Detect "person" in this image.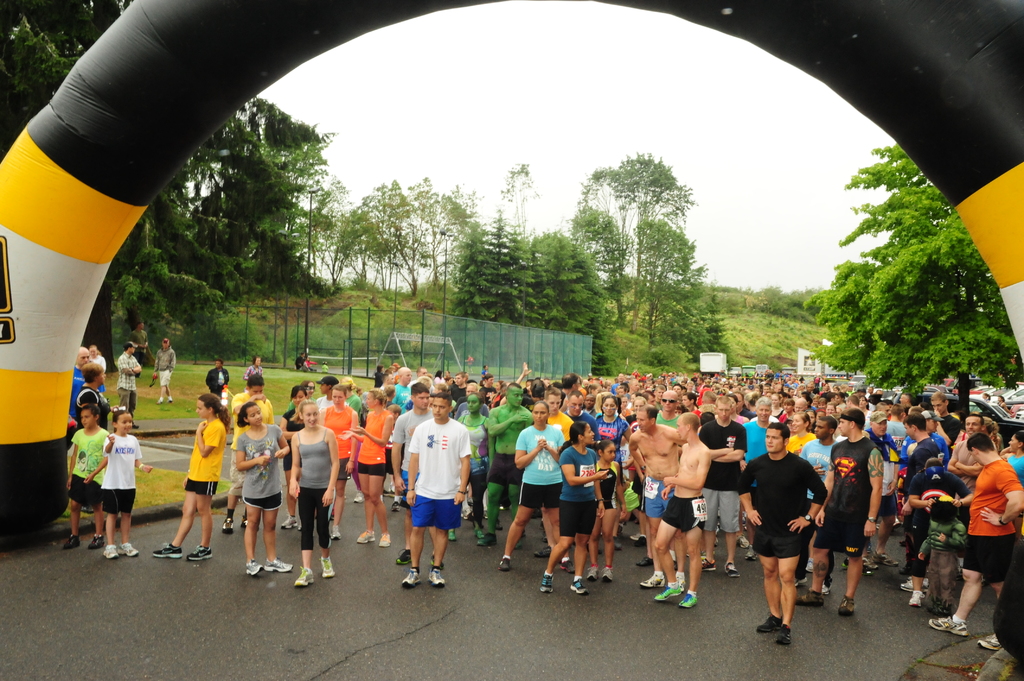
Detection: (left=92, top=346, right=102, bottom=377).
